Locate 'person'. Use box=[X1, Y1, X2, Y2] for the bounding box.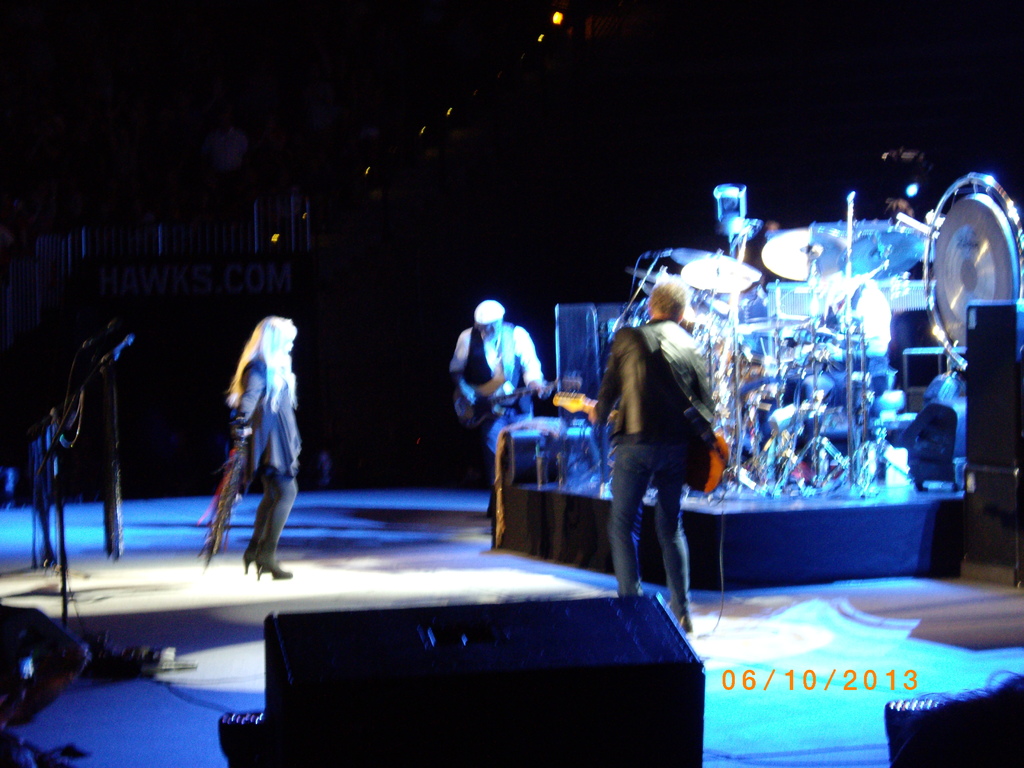
box=[227, 315, 301, 582].
